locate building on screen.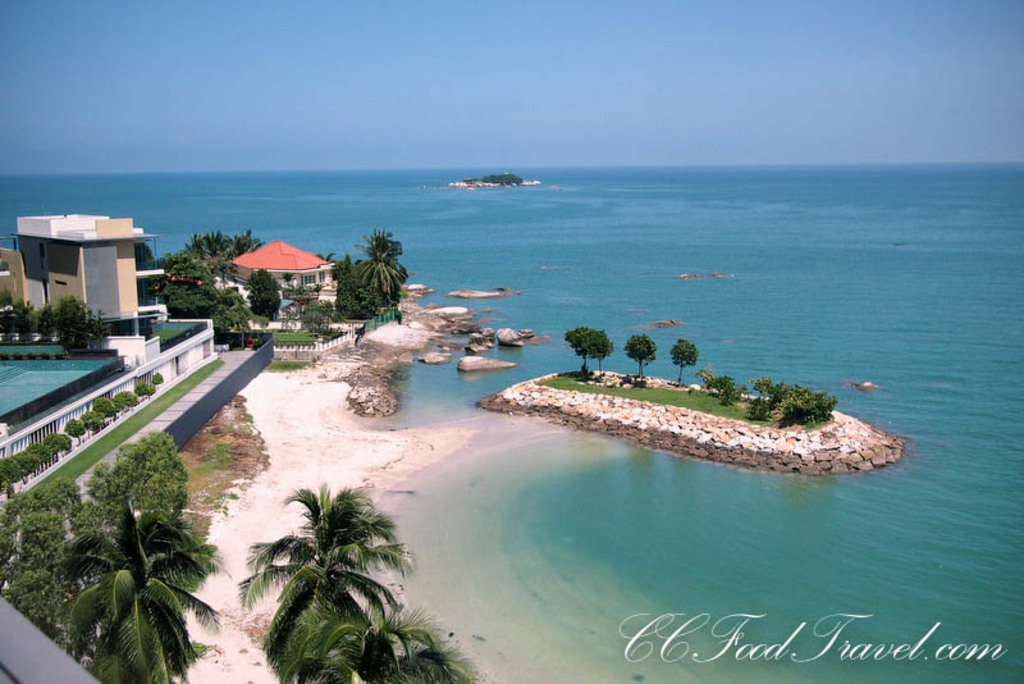
On screen at [x1=0, y1=214, x2=221, y2=496].
